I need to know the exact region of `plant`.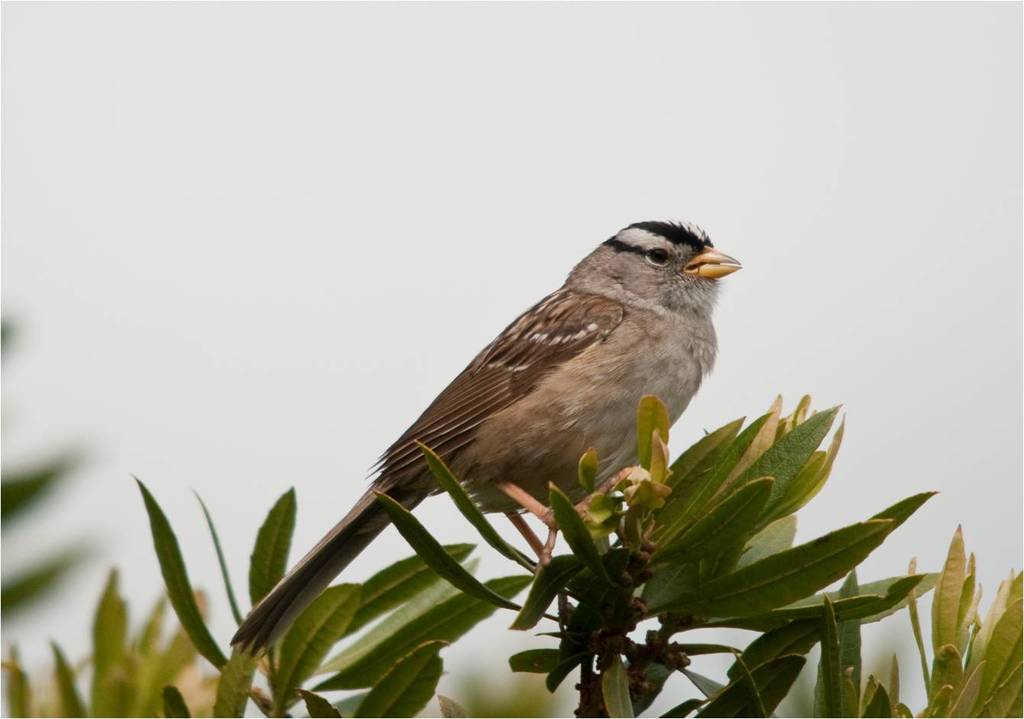
Region: [0,544,218,718].
